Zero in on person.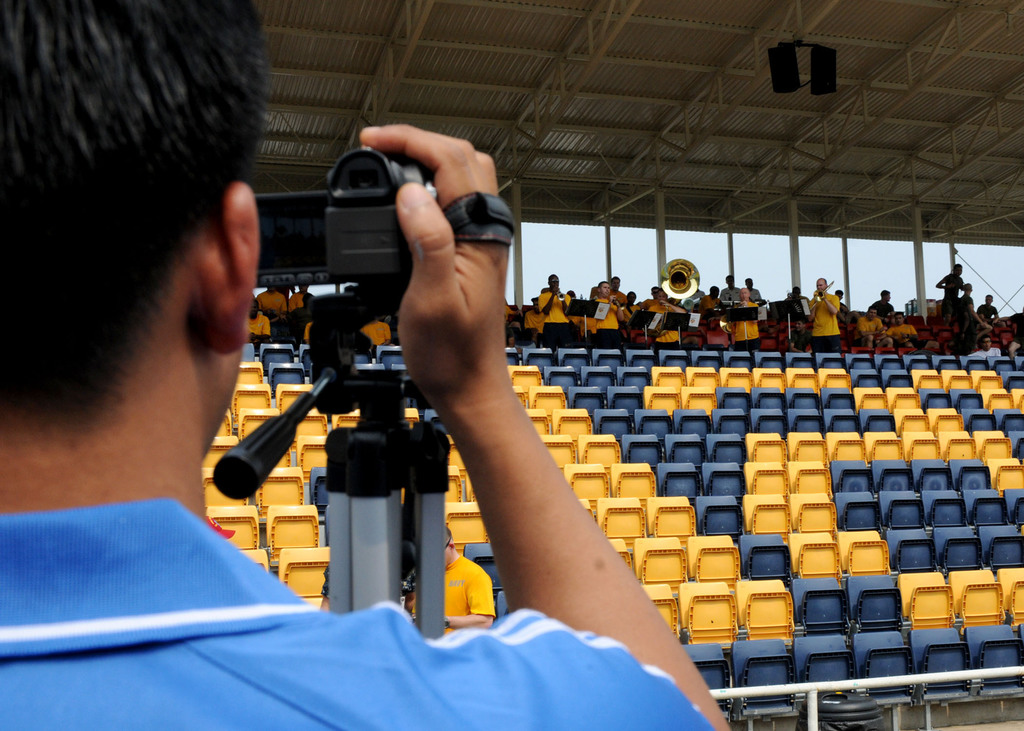
Zeroed in: 856:307:891:348.
